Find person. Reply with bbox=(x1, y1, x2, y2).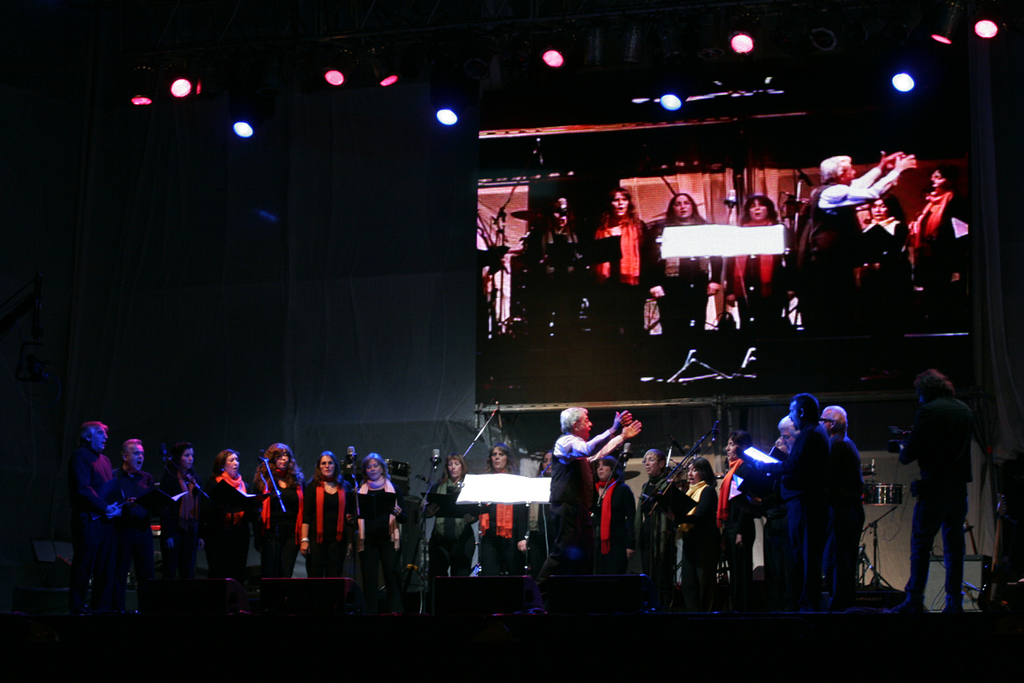
bbox=(858, 189, 917, 335).
